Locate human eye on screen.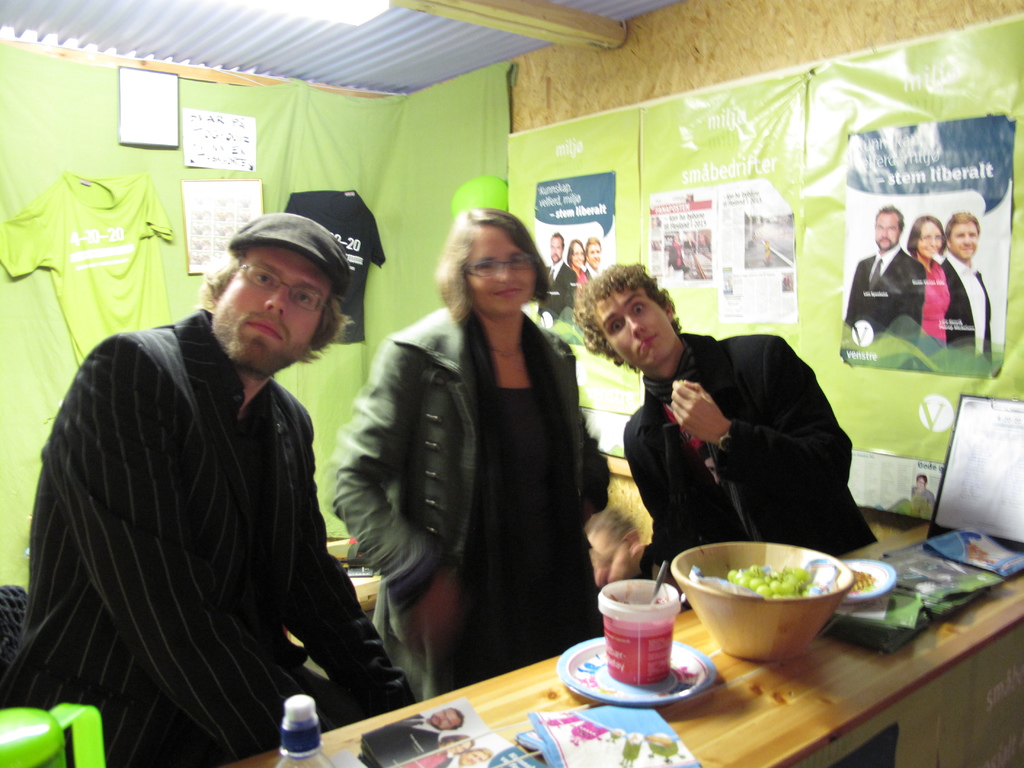
On screen at crop(292, 288, 318, 308).
